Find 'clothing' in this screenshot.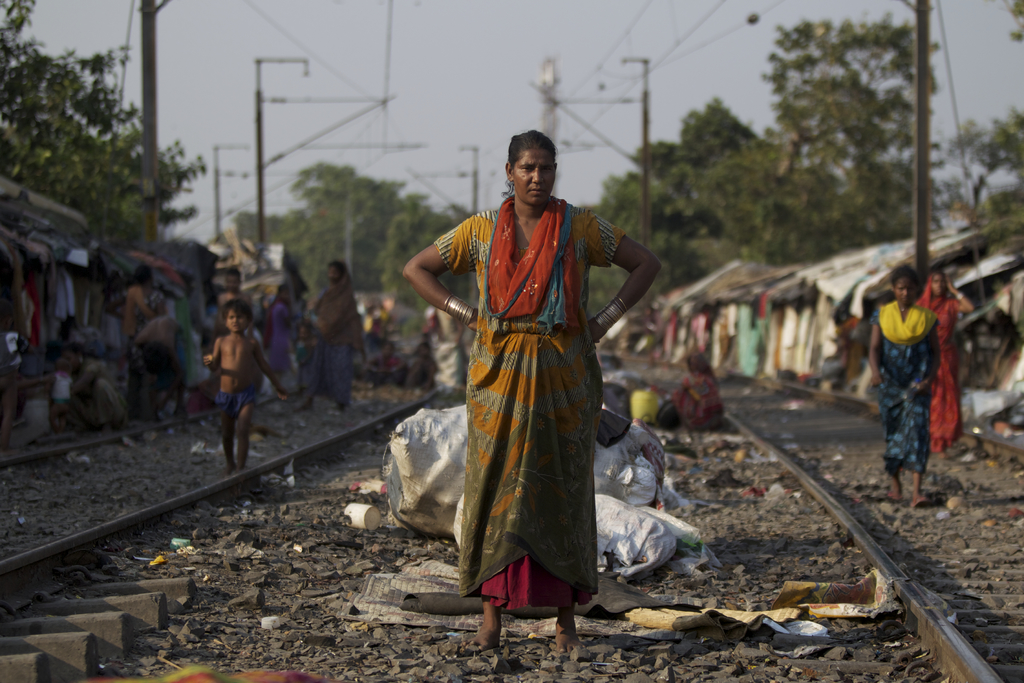
The bounding box for 'clothing' is Rect(311, 265, 362, 399).
